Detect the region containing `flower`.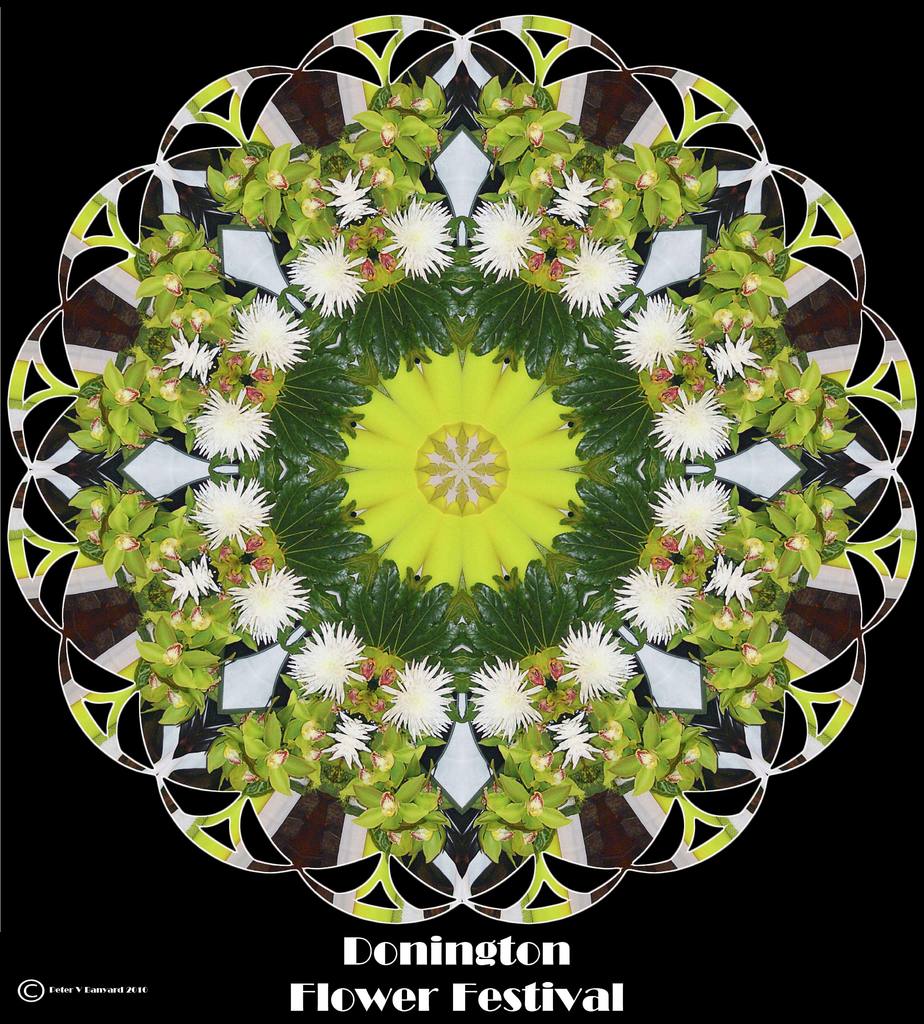
(x1=230, y1=564, x2=314, y2=645).
